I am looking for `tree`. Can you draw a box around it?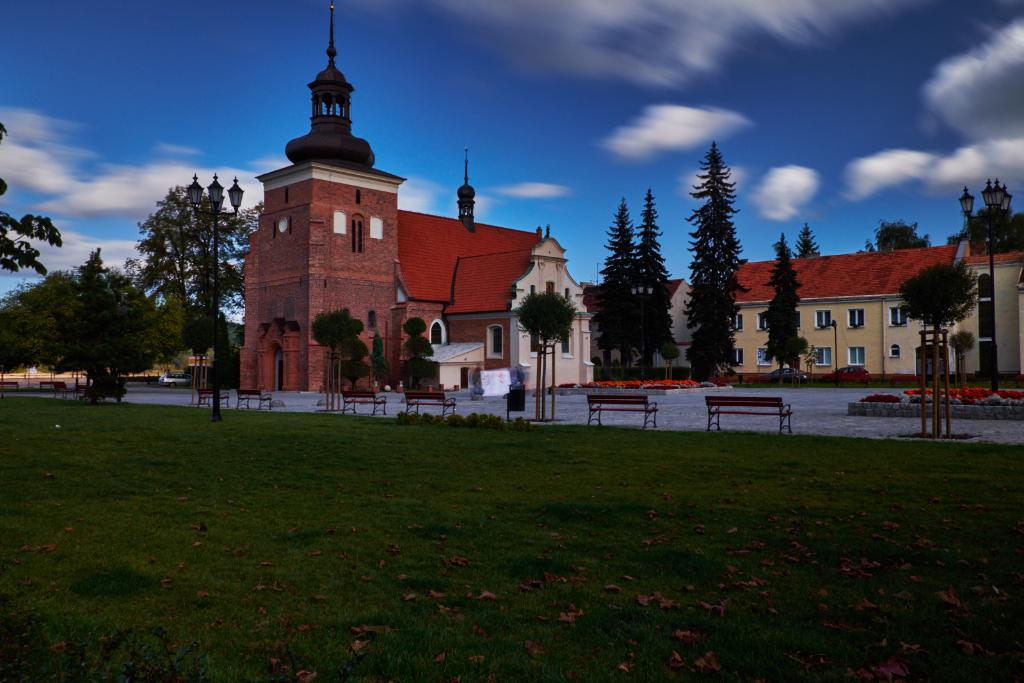
Sure, the bounding box is rect(802, 344, 818, 374).
